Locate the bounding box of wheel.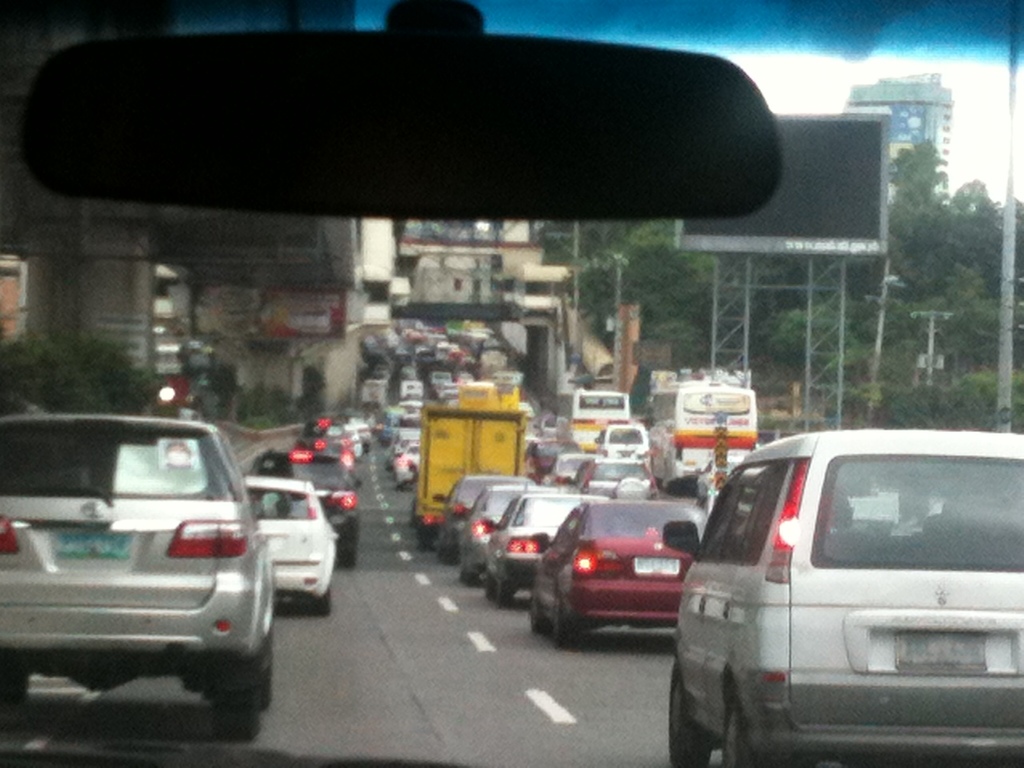
Bounding box: [x1=488, y1=574, x2=502, y2=600].
